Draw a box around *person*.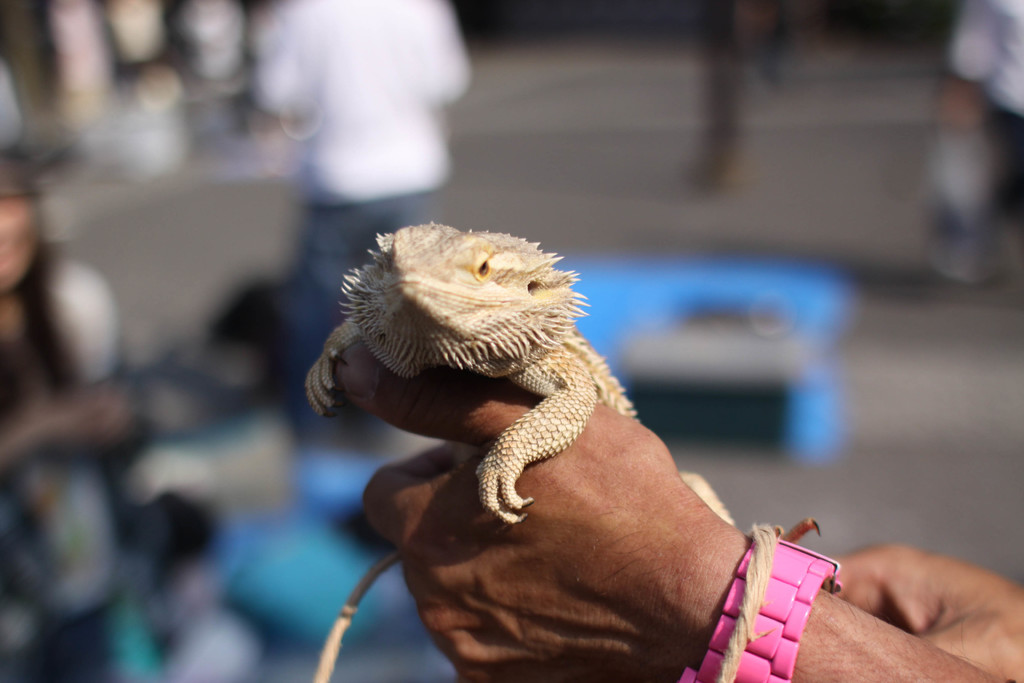
Rect(274, 165, 897, 656).
